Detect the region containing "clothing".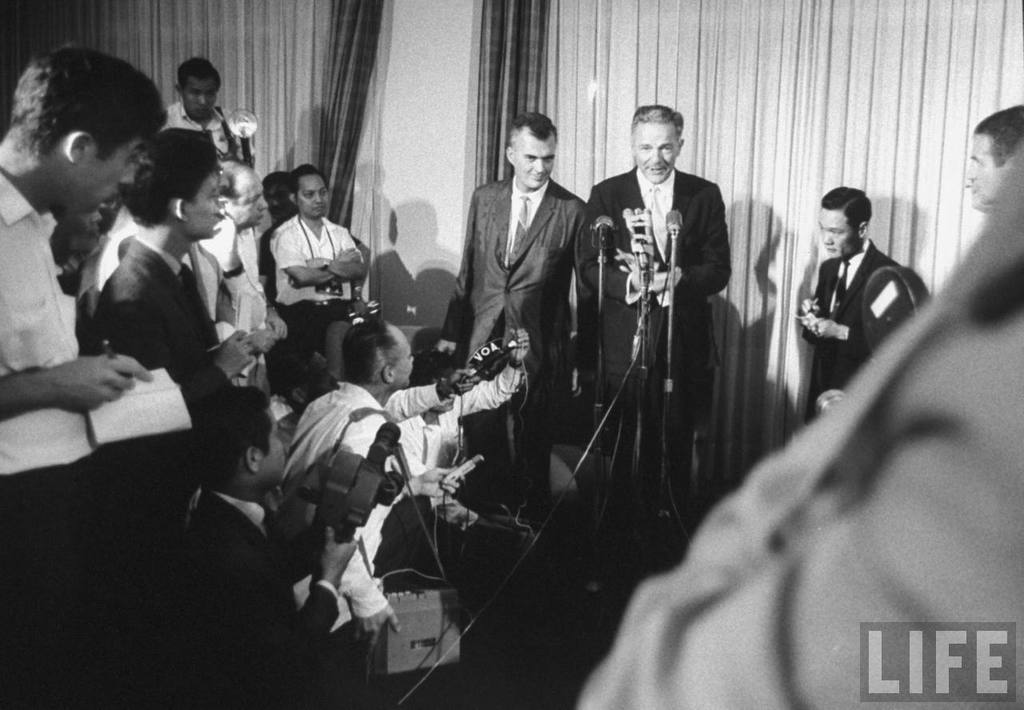
(x1=801, y1=241, x2=933, y2=430).
